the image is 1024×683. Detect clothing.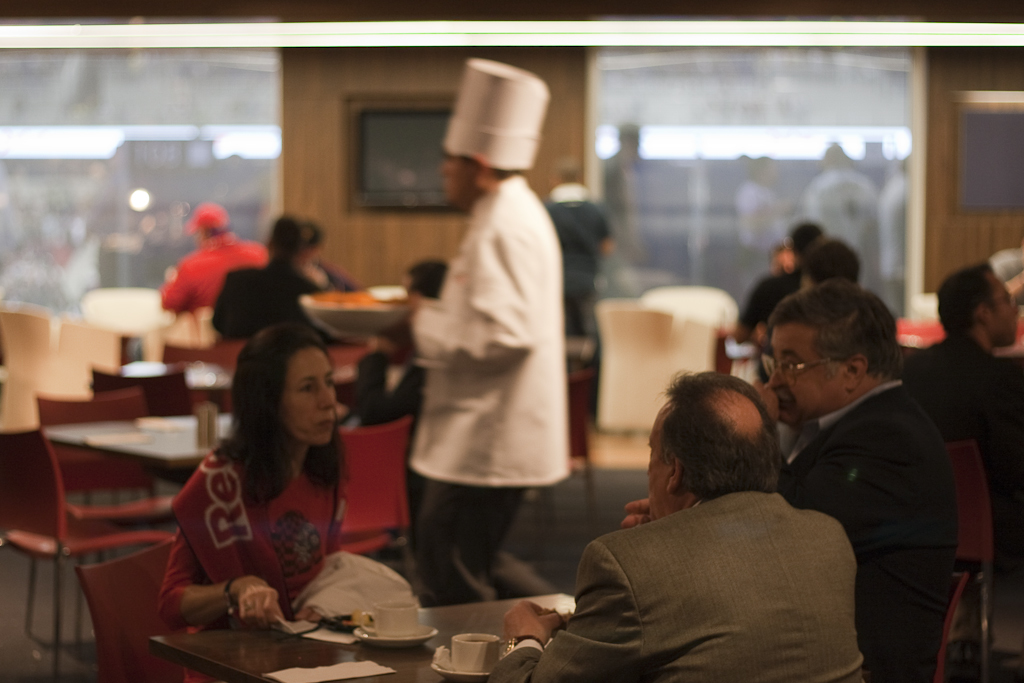
Detection: detection(565, 456, 875, 675).
